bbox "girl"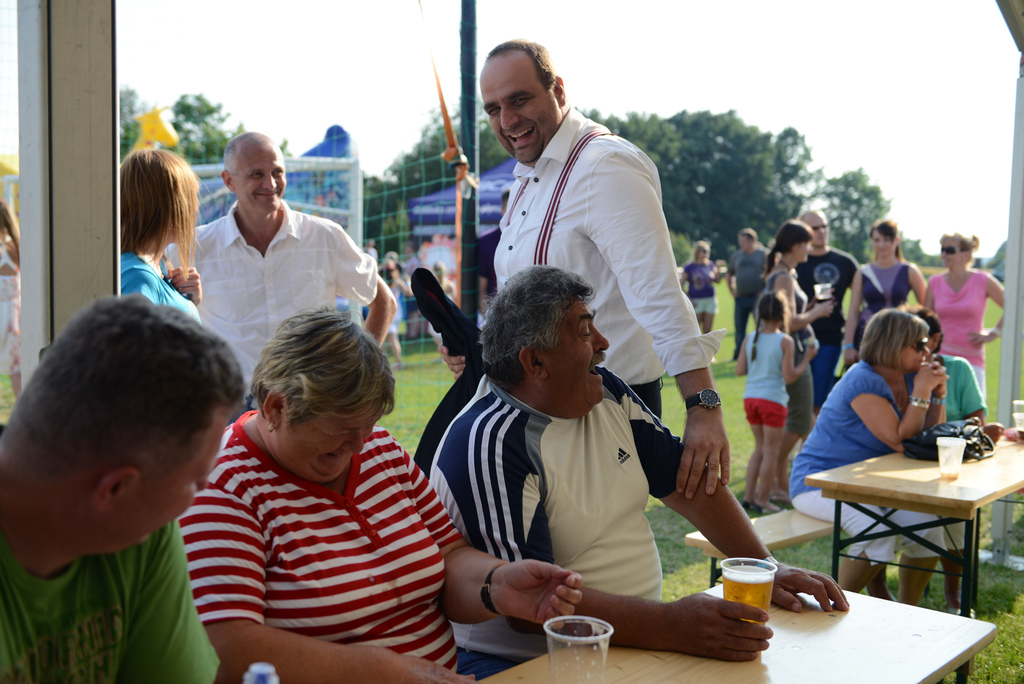
843, 225, 927, 366
